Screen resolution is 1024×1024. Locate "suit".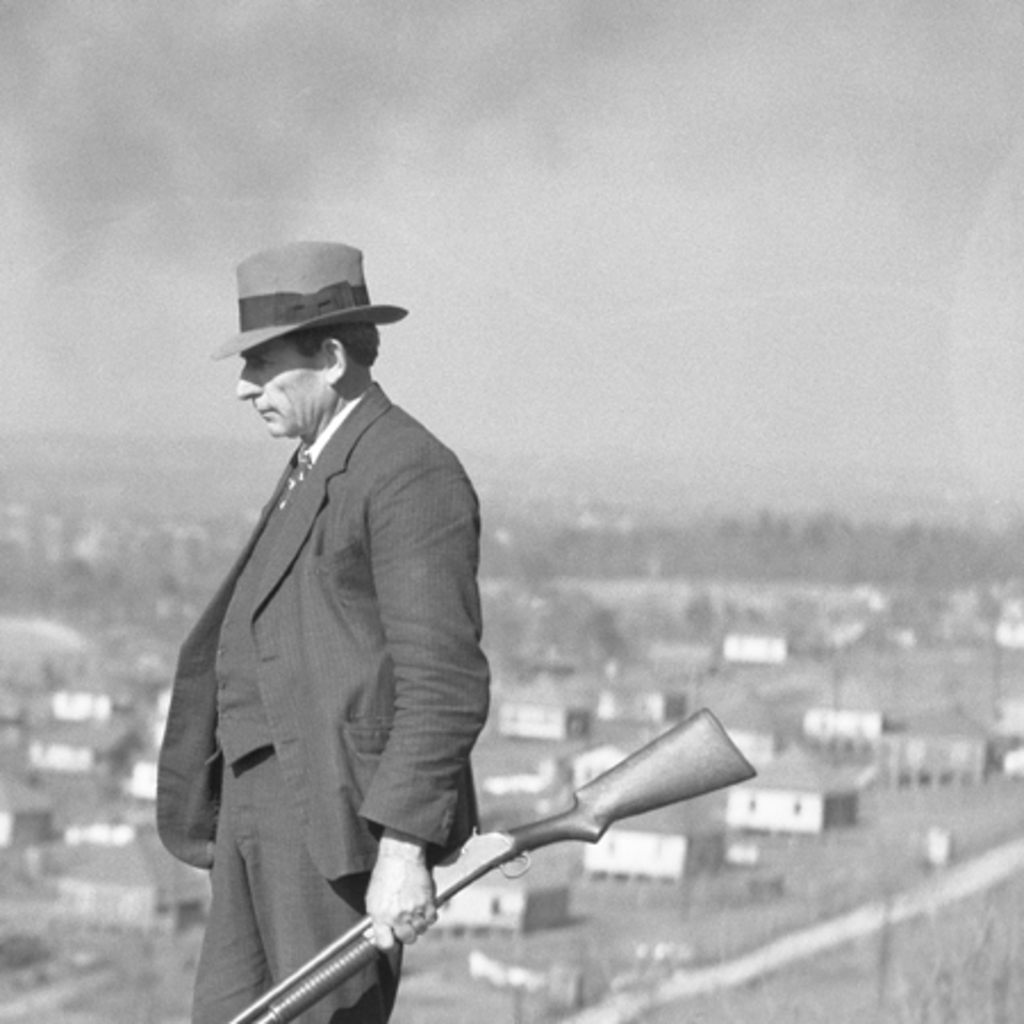
region(152, 378, 489, 1022).
